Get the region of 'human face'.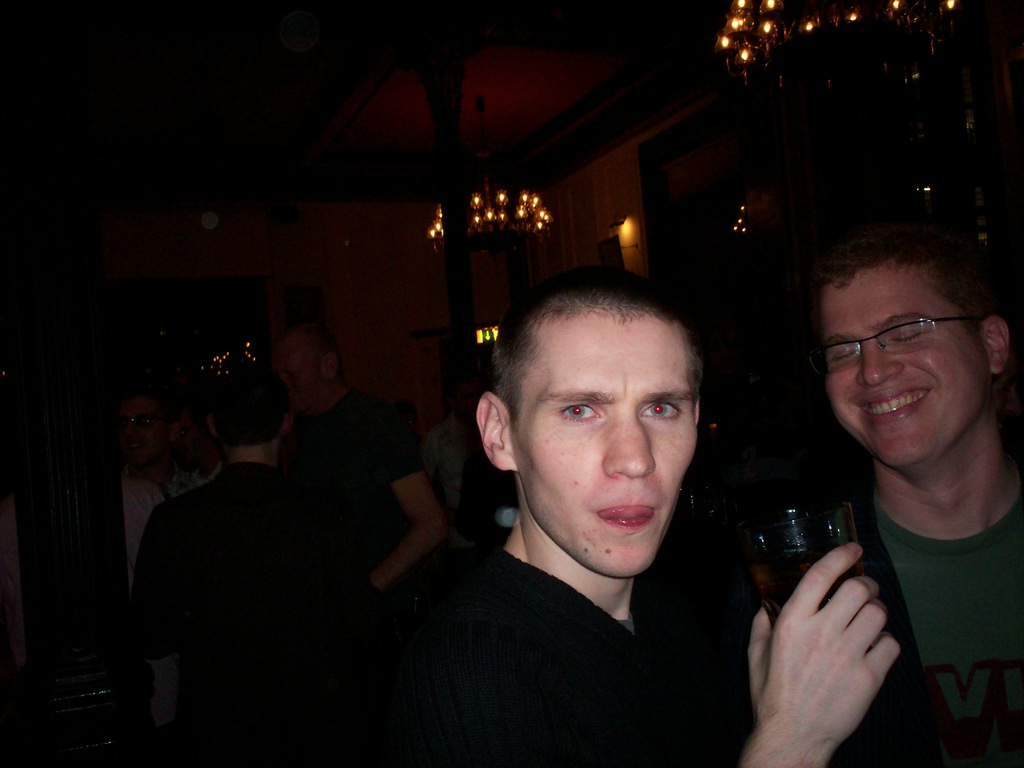
509:317:701:579.
